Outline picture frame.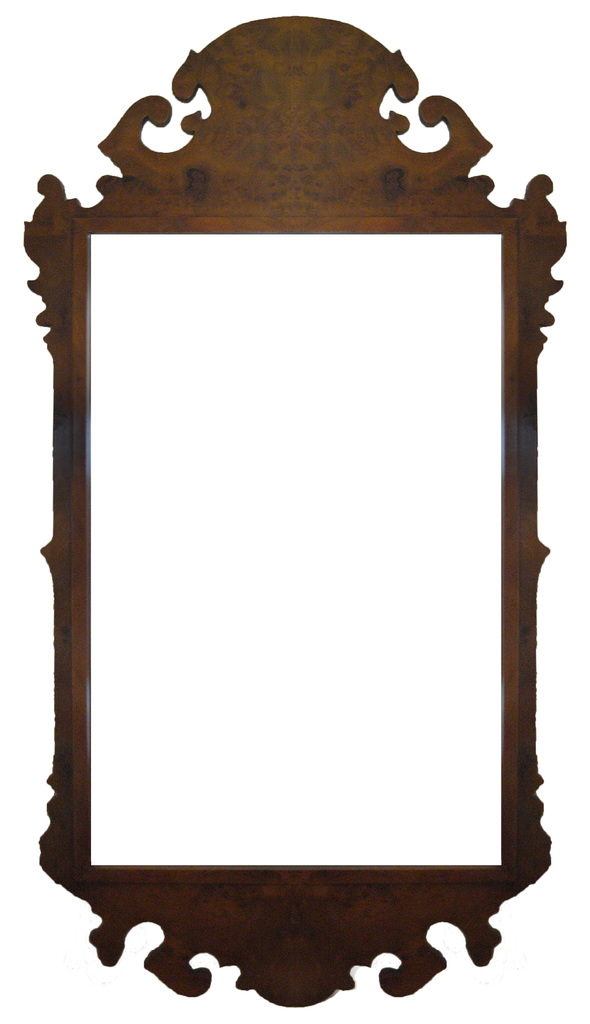
Outline: rect(38, 10, 568, 970).
